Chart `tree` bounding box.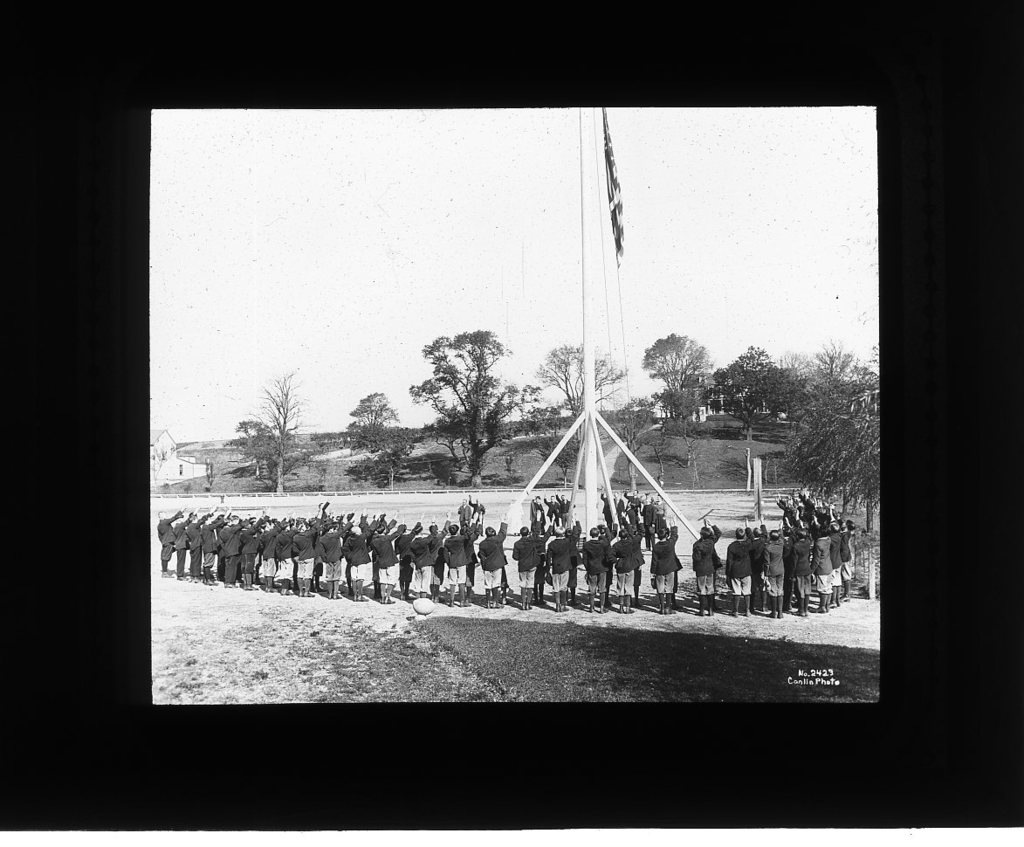
Charted: Rect(223, 373, 322, 489).
